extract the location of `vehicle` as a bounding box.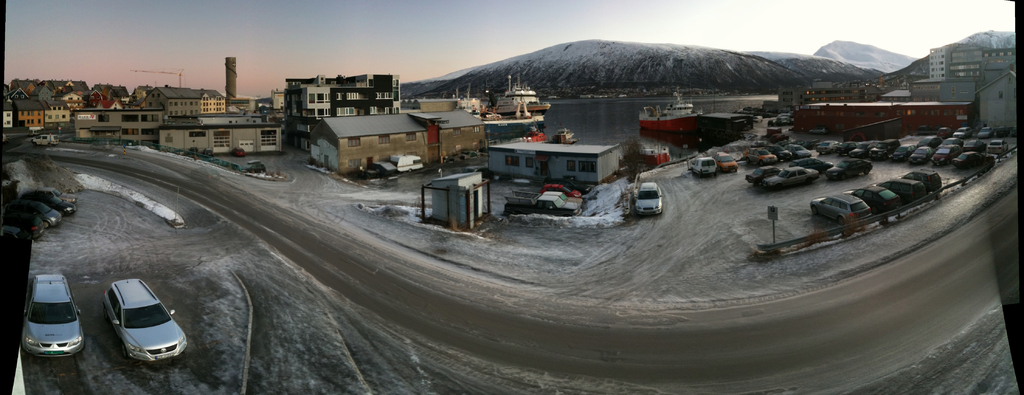
242, 158, 268, 172.
